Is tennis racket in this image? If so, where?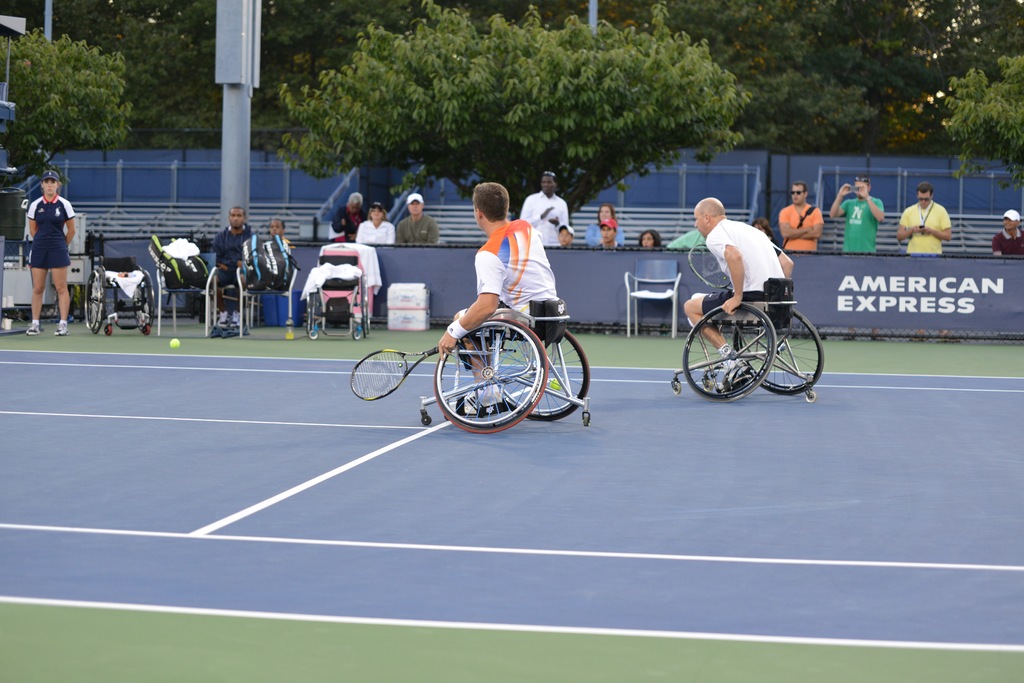
Yes, at select_region(350, 343, 440, 399).
